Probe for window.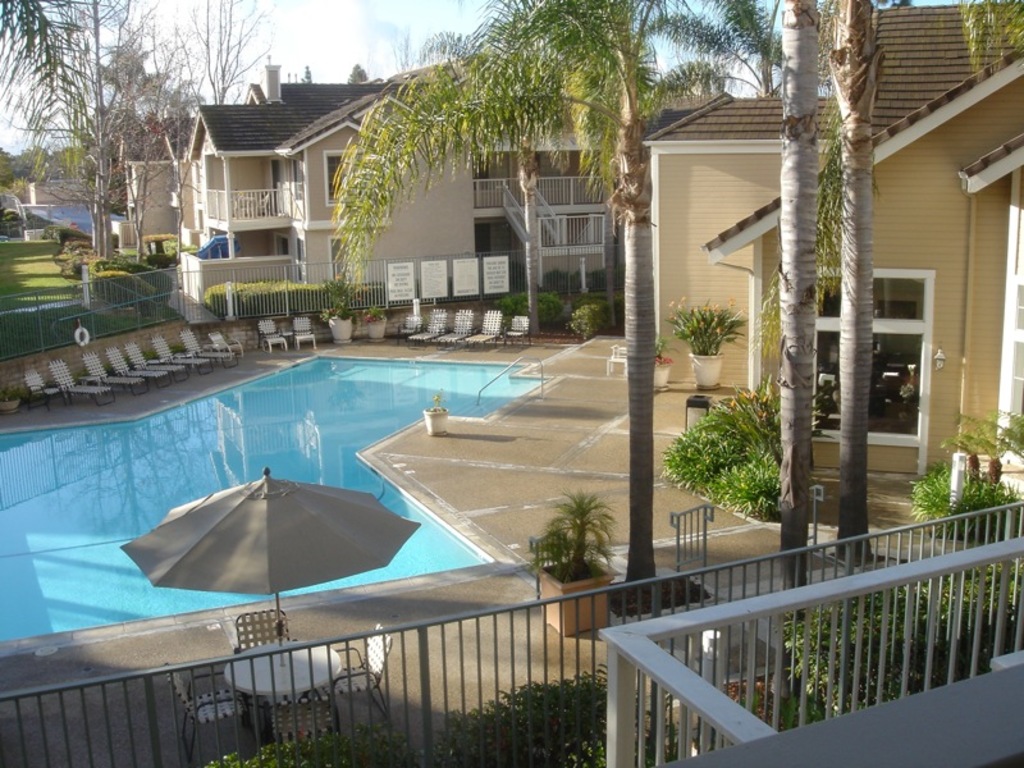
Probe result: x1=198, y1=211, x2=204, y2=232.
